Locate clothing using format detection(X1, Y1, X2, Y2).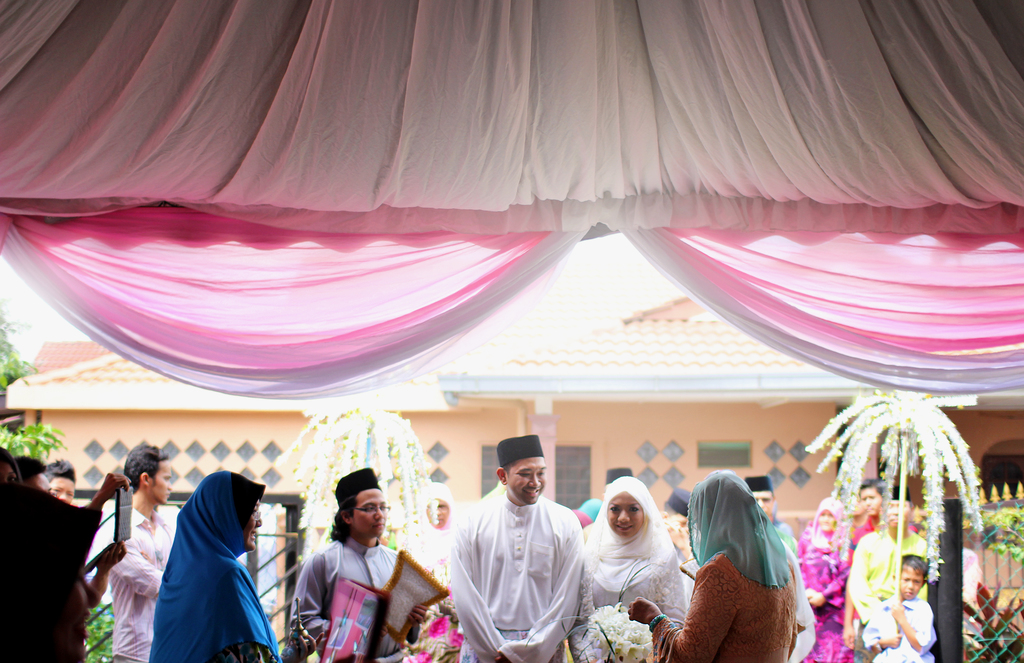
detection(795, 502, 850, 662).
